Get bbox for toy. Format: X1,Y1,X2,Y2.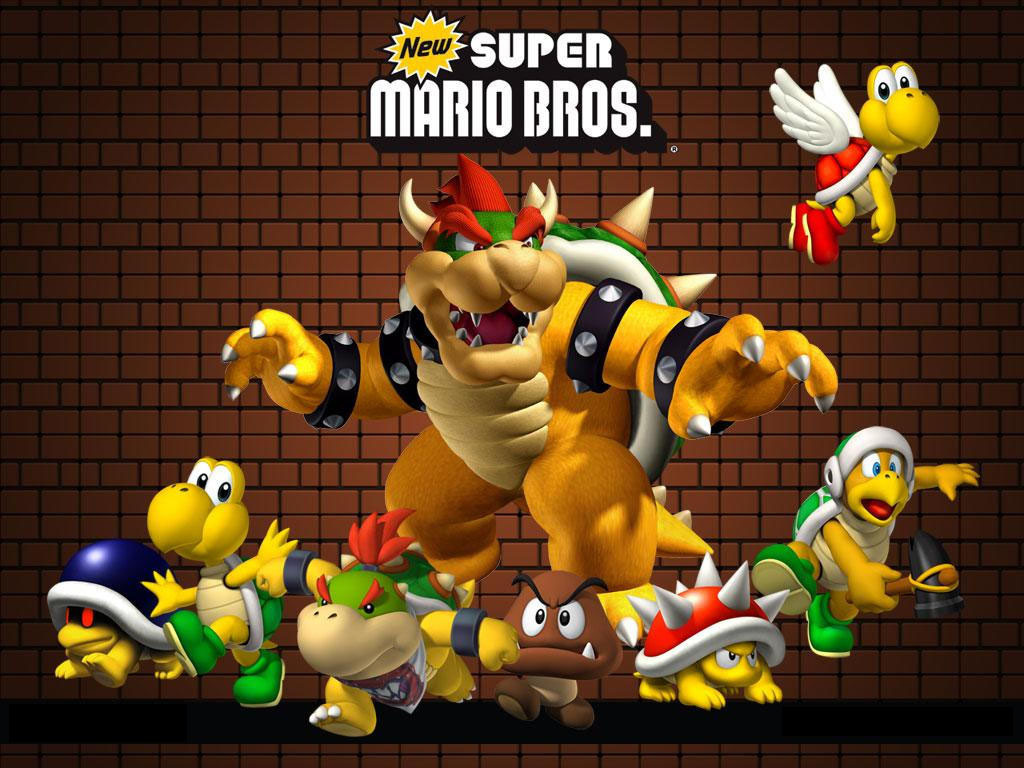
222,156,840,589.
